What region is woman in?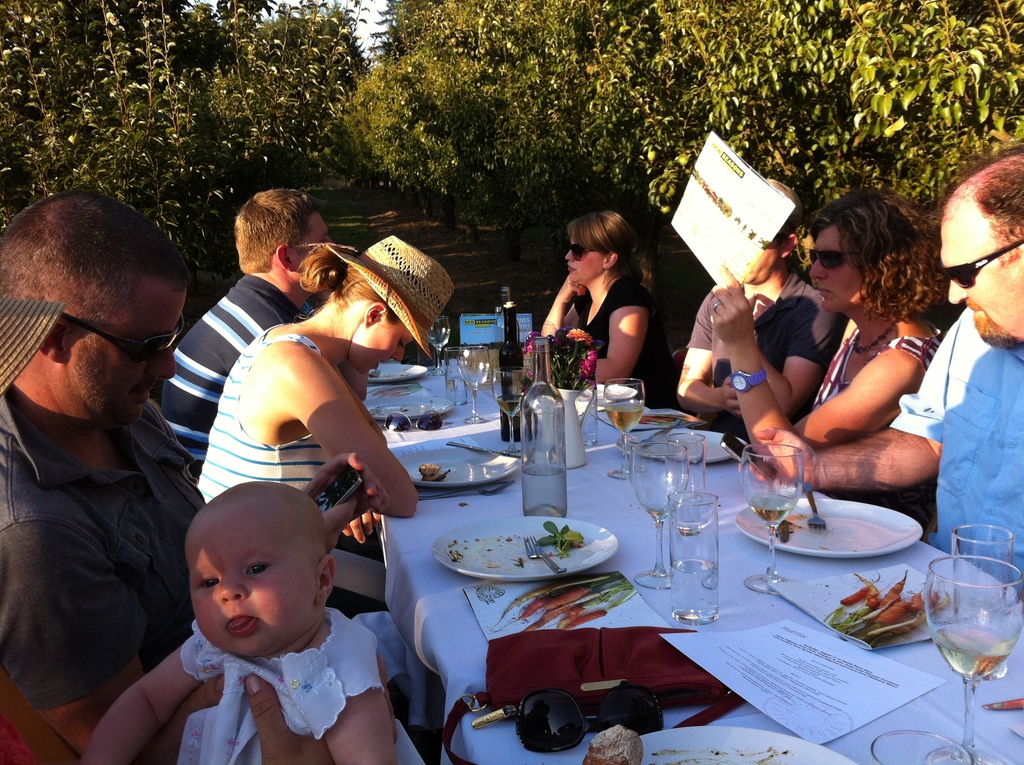
<bbox>196, 234, 454, 620</bbox>.
